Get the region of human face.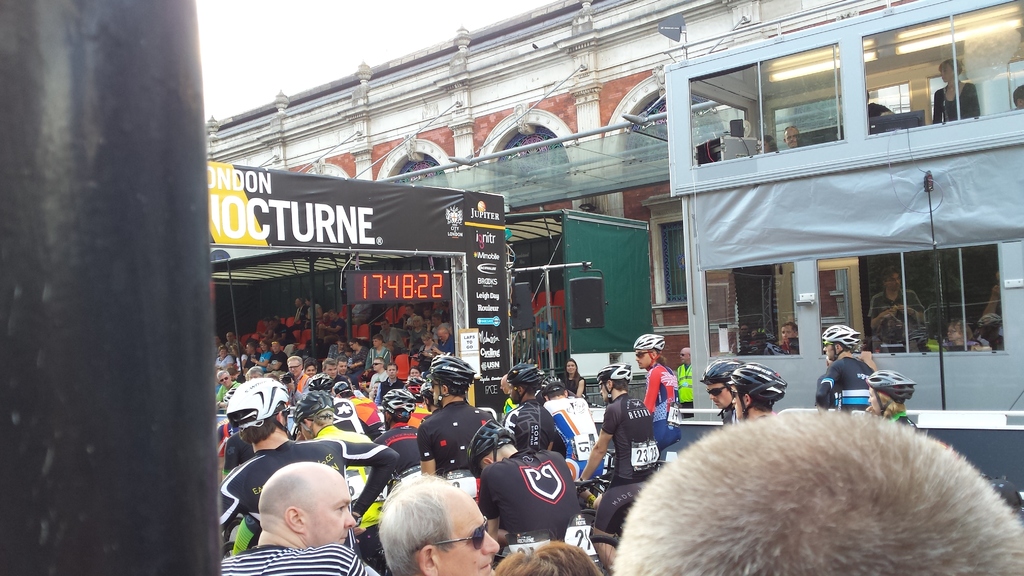
421,335,430,346.
